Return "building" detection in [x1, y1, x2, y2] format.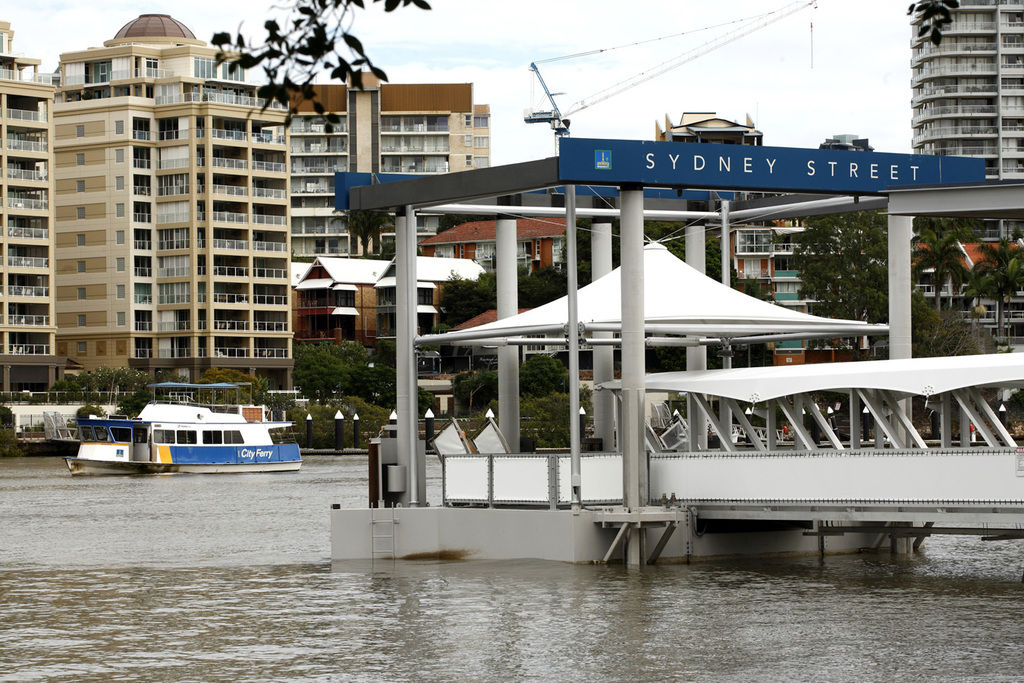
[733, 217, 878, 365].
